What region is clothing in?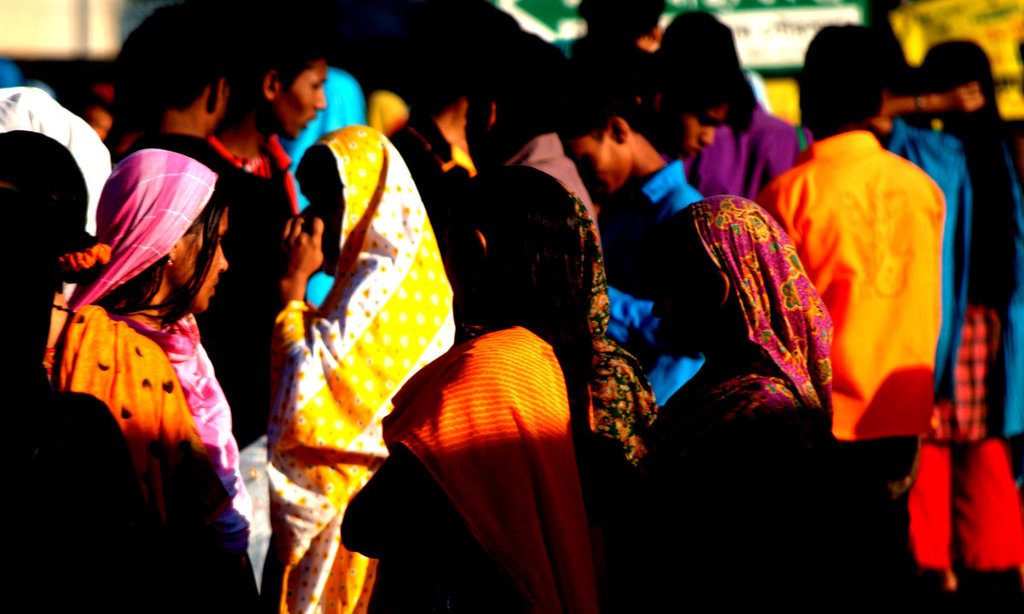
bbox(281, 65, 383, 314).
